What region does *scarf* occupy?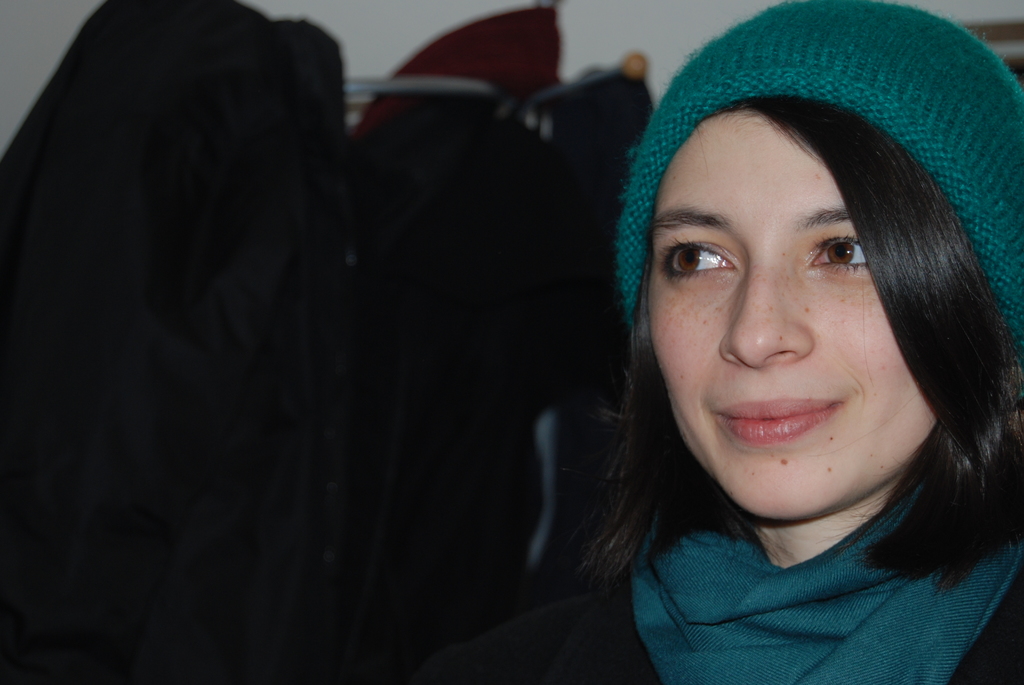
pyautogui.locateOnScreen(628, 478, 1023, 684).
